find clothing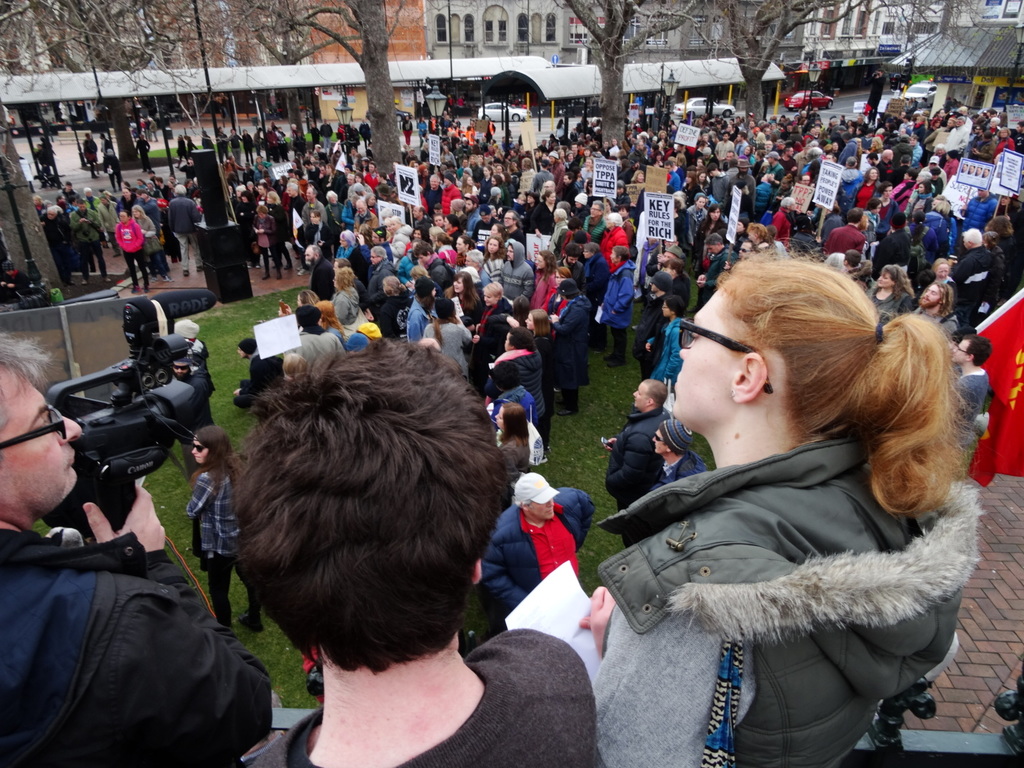
BBox(628, 287, 668, 385)
